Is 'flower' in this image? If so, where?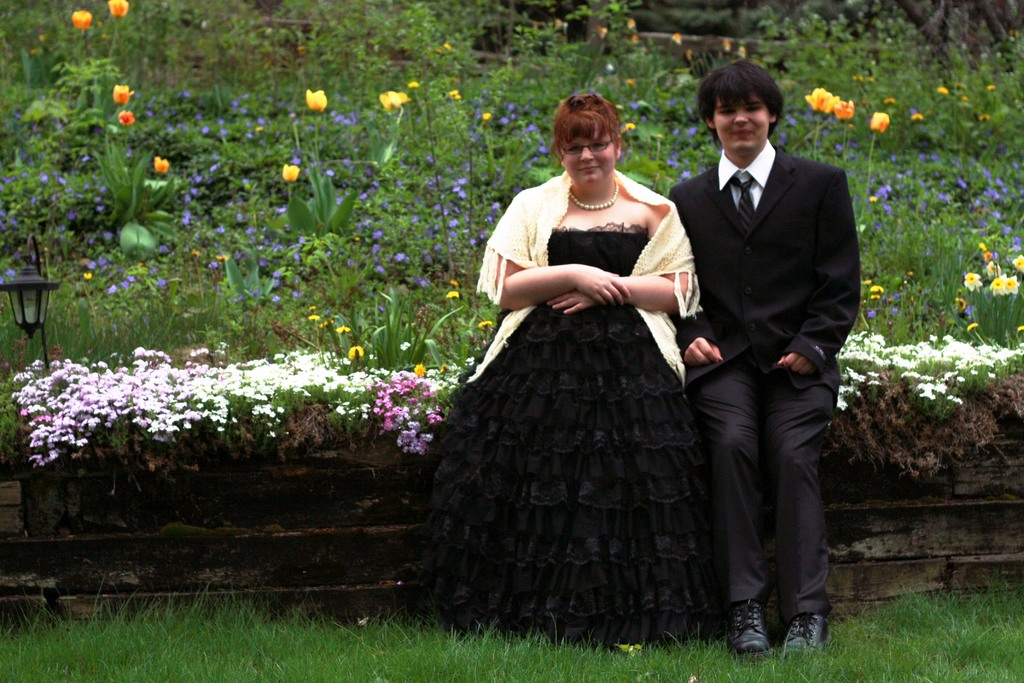
Yes, at 879, 95, 897, 108.
